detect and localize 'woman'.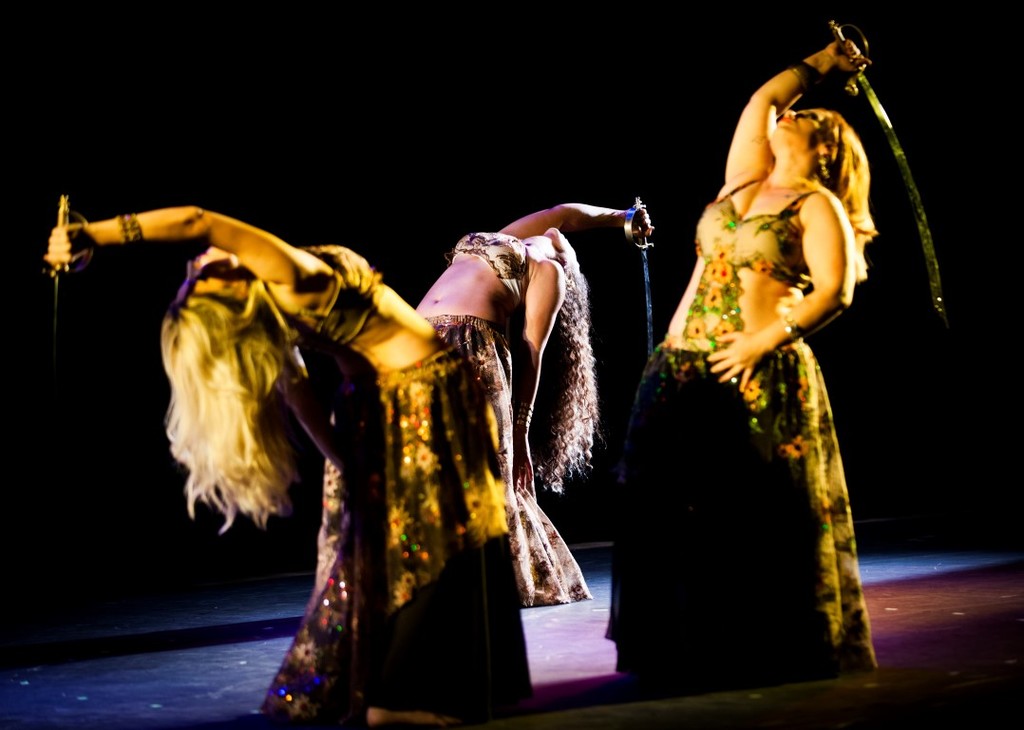
Localized at l=409, t=202, r=653, b=609.
